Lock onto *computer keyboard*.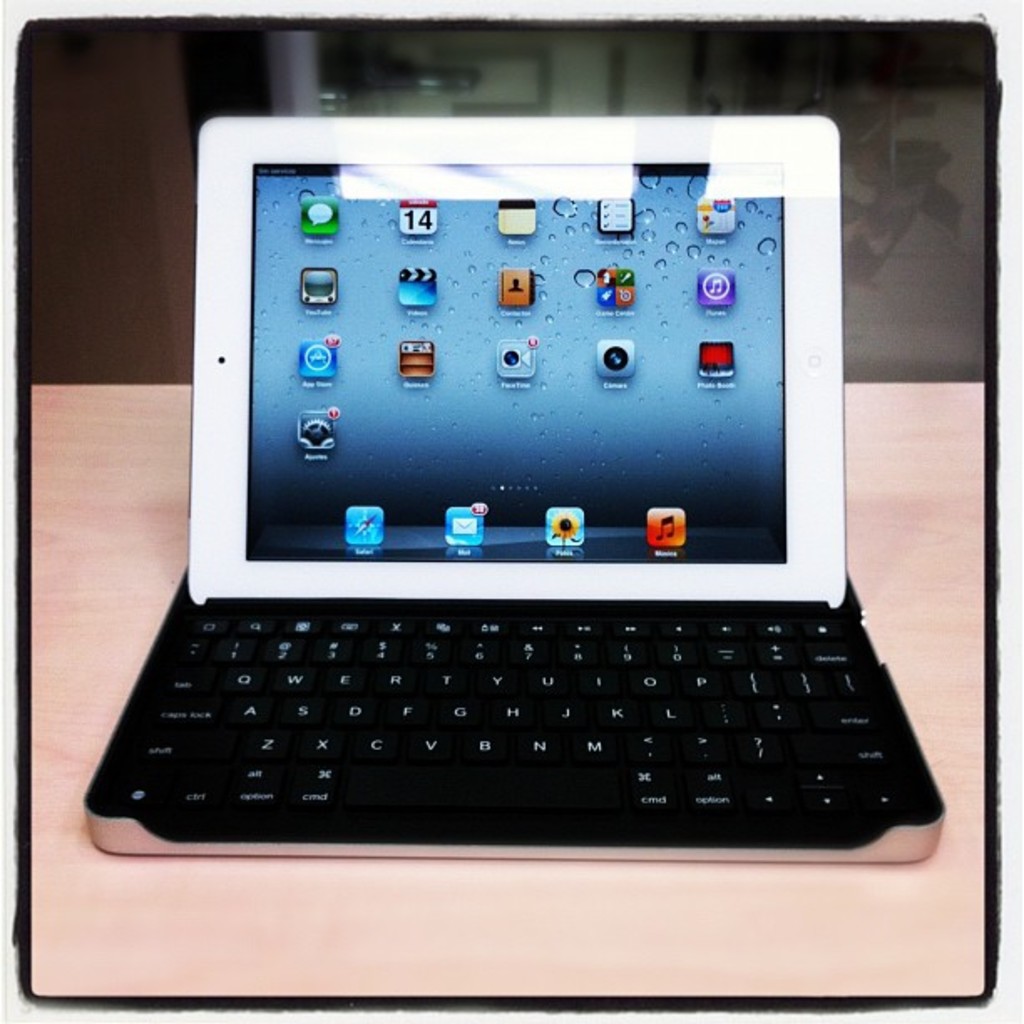
Locked: <bbox>97, 599, 927, 843</bbox>.
